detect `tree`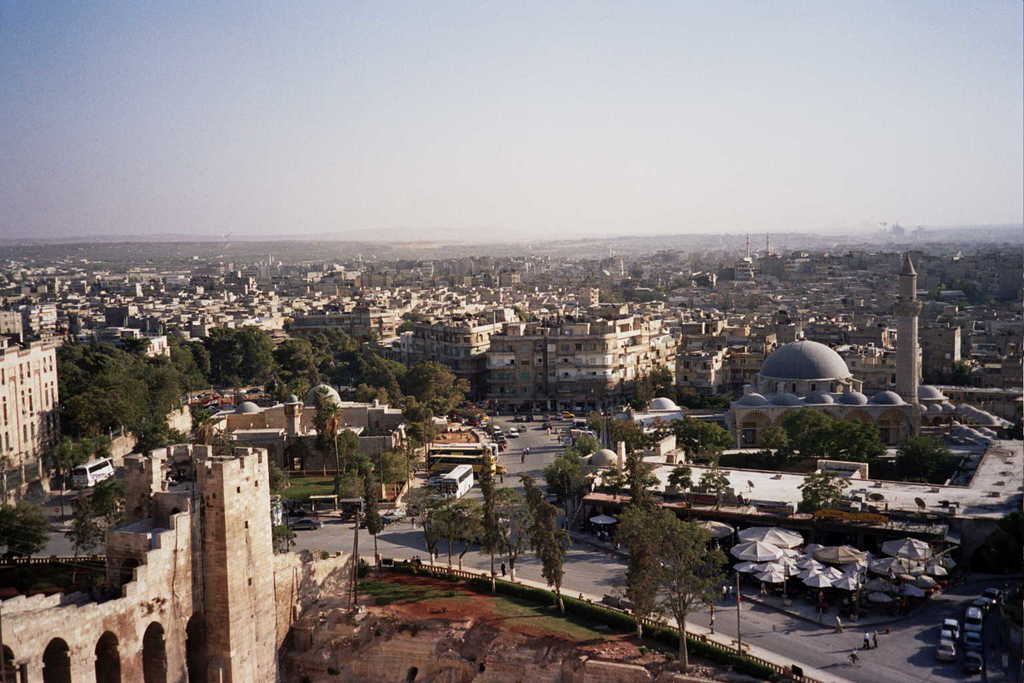
(10,501,48,572)
